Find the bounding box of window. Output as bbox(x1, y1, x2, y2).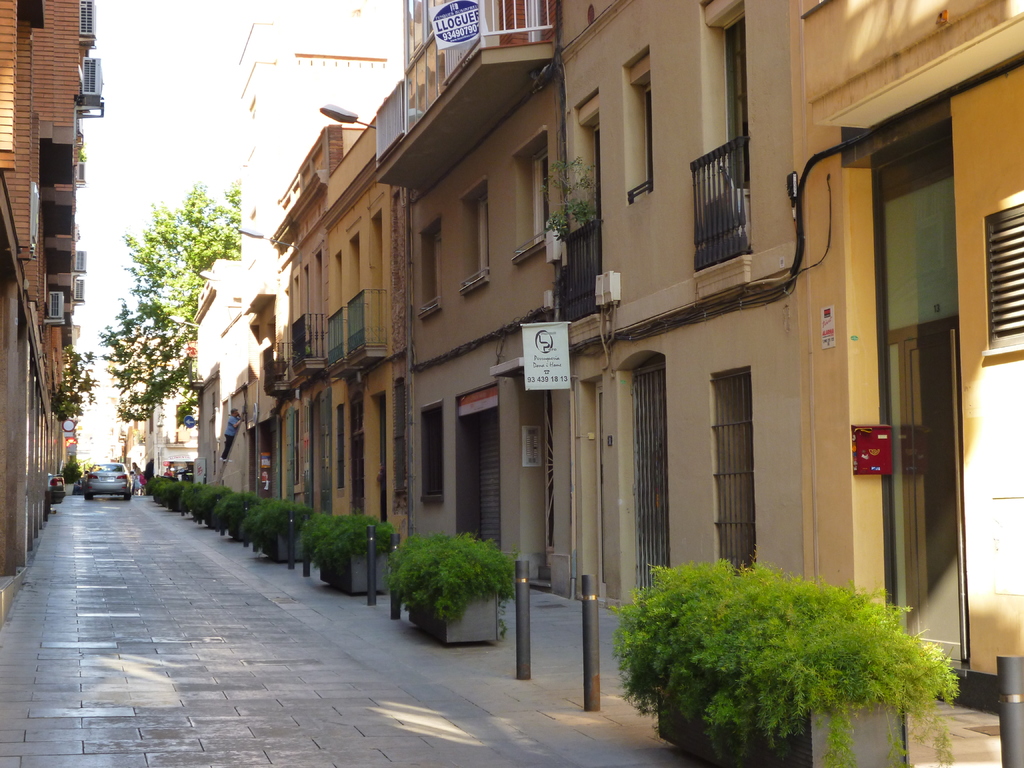
bbox(291, 406, 305, 493).
